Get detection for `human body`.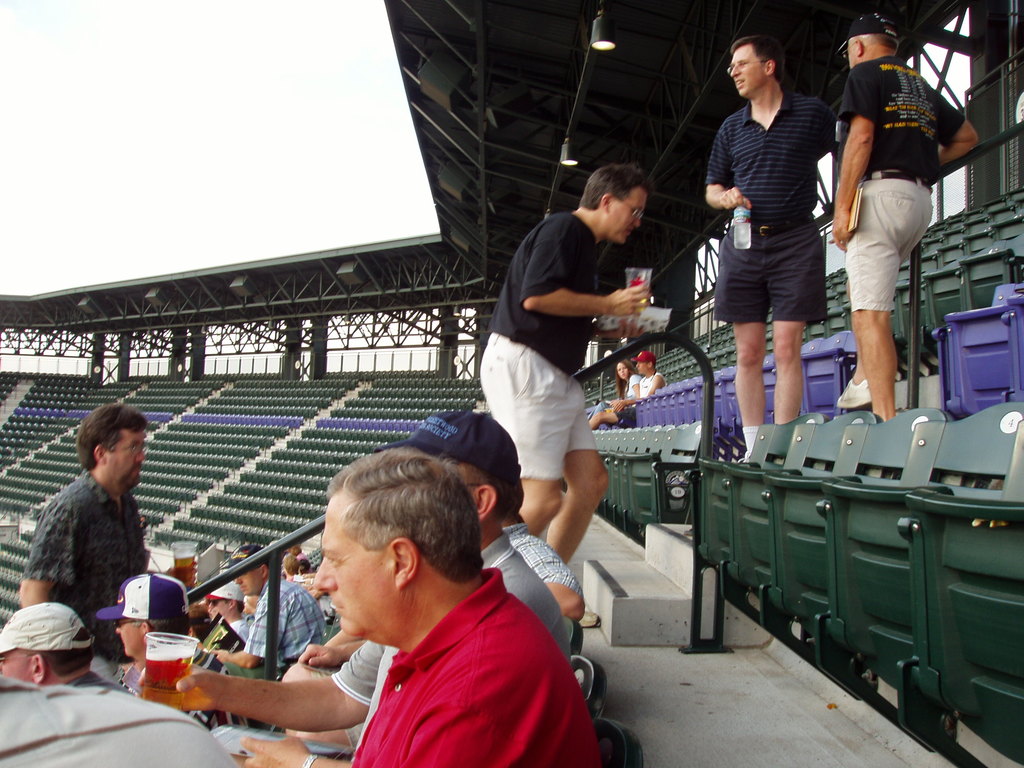
Detection: [x1=587, y1=373, x2=664, y2=430].
